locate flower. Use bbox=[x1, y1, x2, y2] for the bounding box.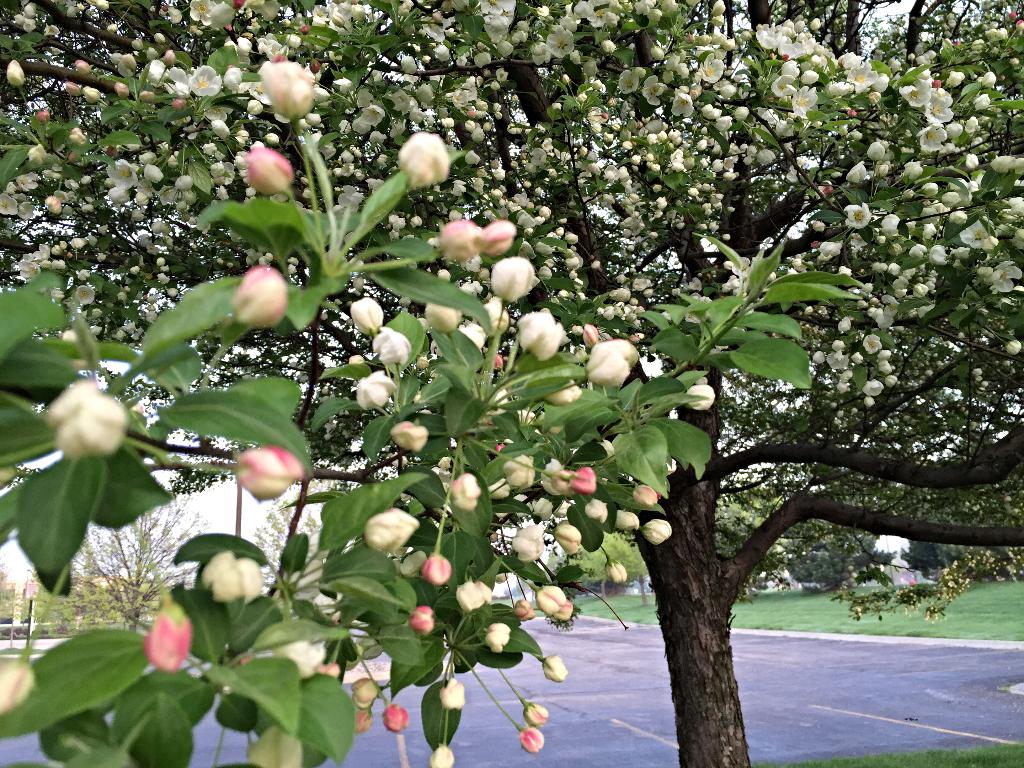
bbox=[451, 471, 474, 513].
